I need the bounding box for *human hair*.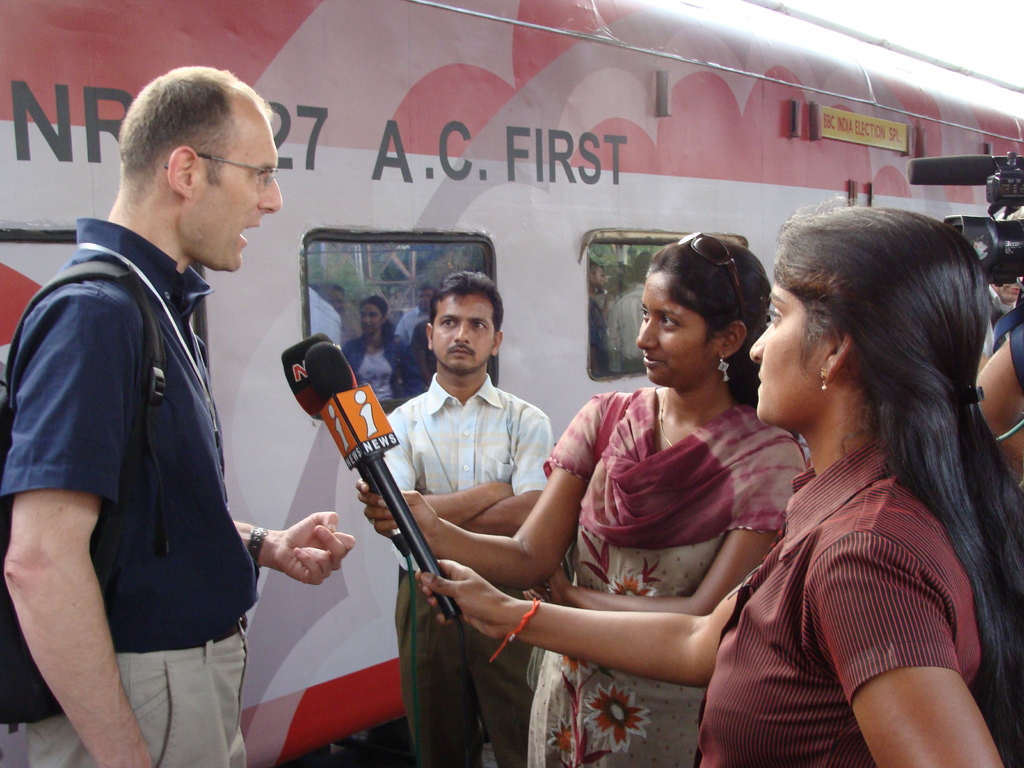
Here it is: [759,209,984,627].
